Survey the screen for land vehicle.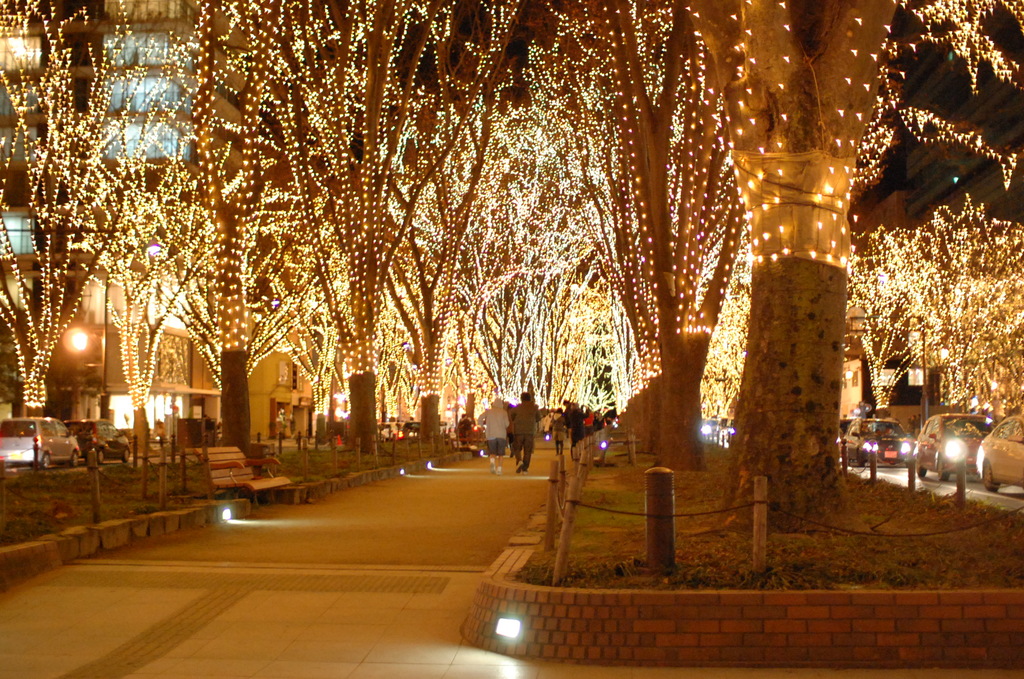
Survey found: (left=62, top=418, right=130, bottom=462).
